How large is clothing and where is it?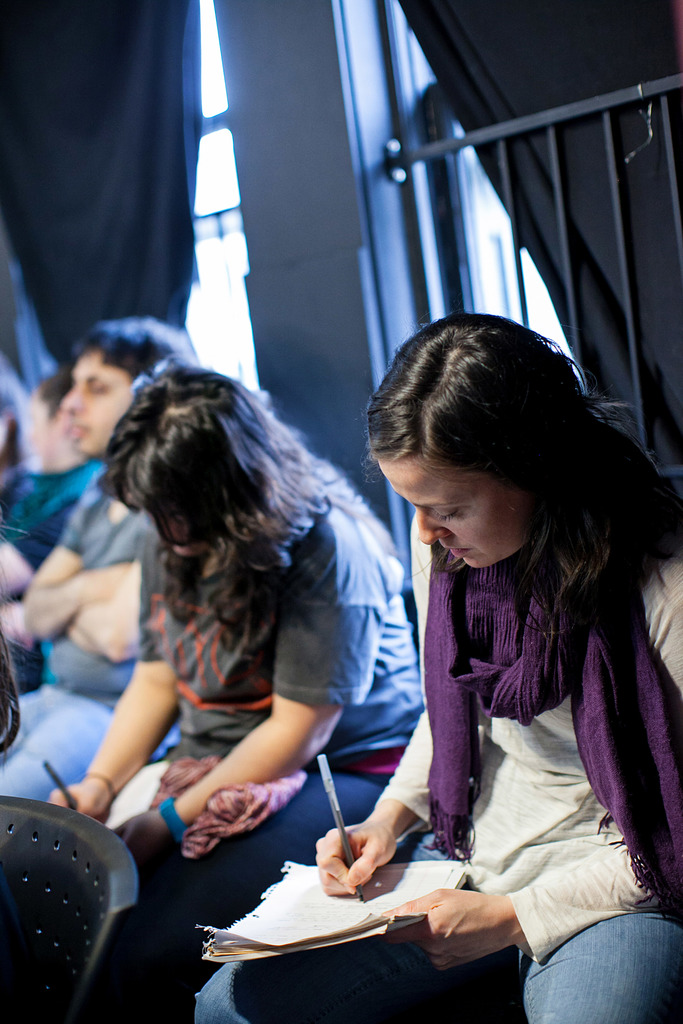
Bounding box: bbox(84, 470, 415, 1023).
